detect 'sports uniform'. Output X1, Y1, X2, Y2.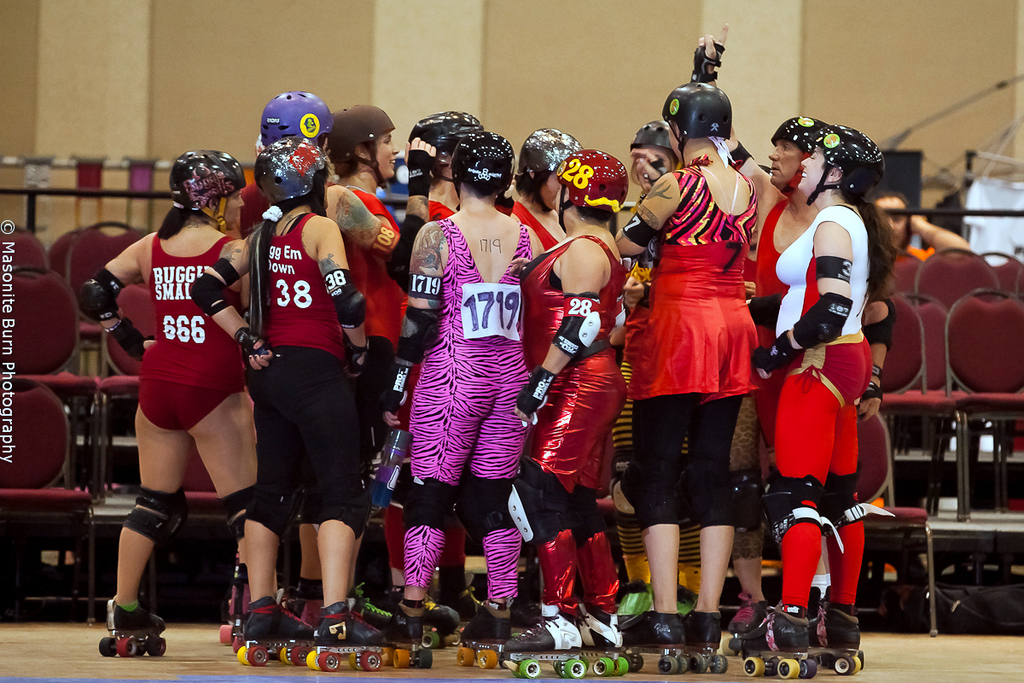
125, 221, 256, 442.
